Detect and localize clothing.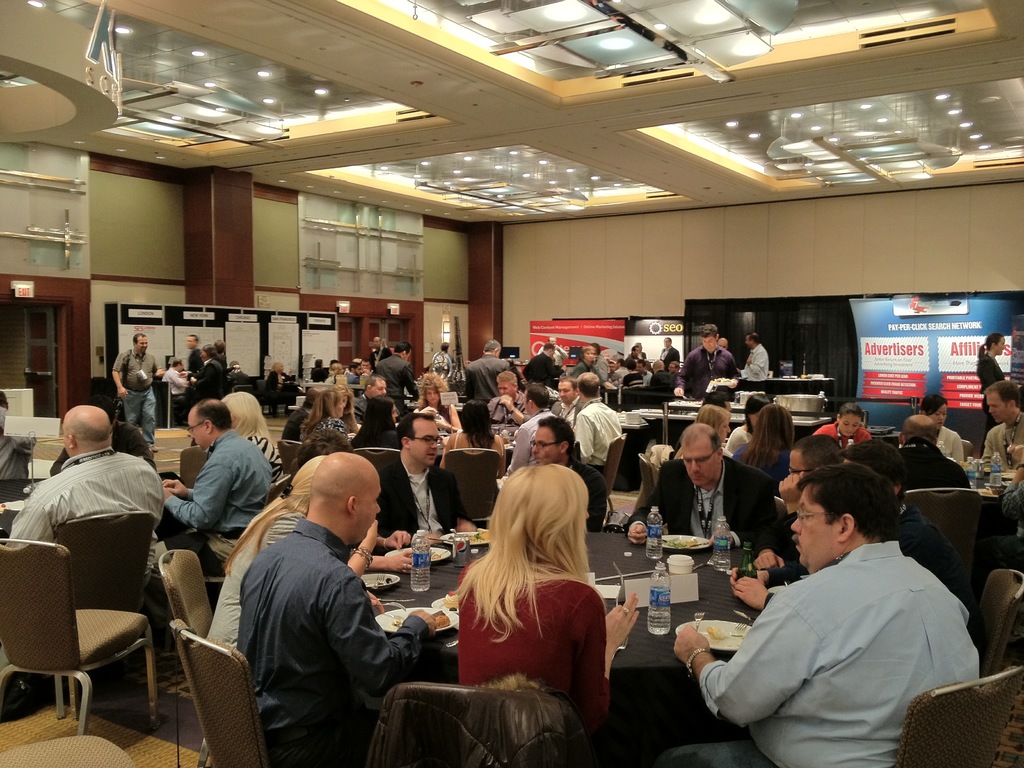
Localized at rect(119, 346, 173, 447).
